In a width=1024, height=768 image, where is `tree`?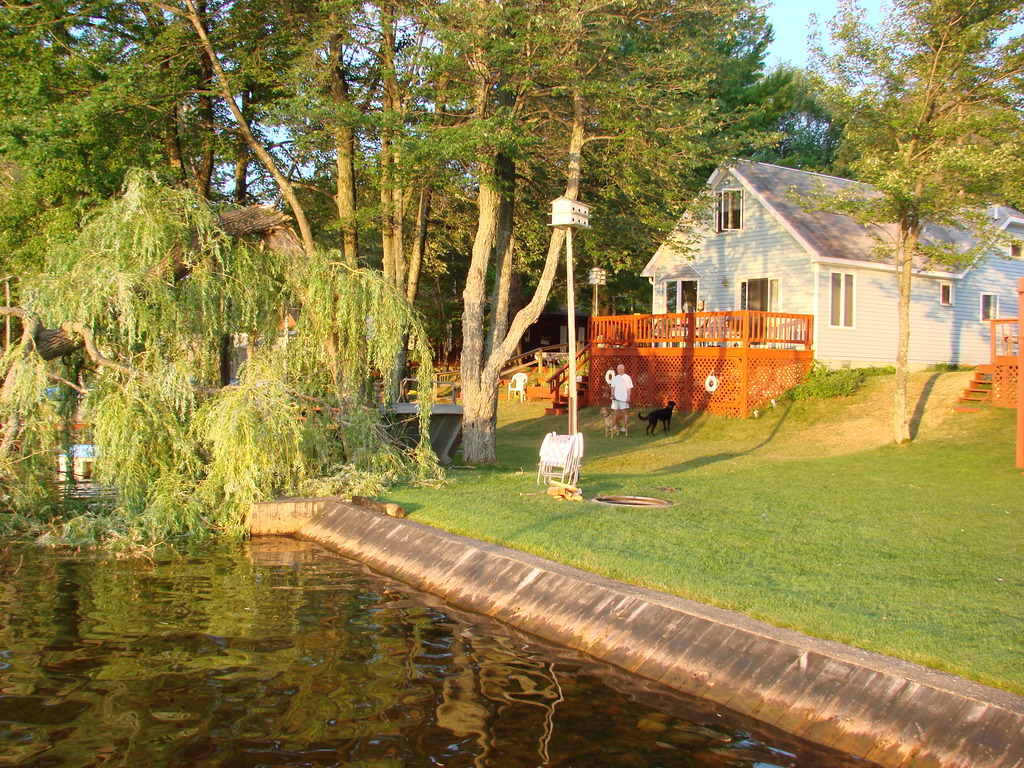
[0,0,146,545].
